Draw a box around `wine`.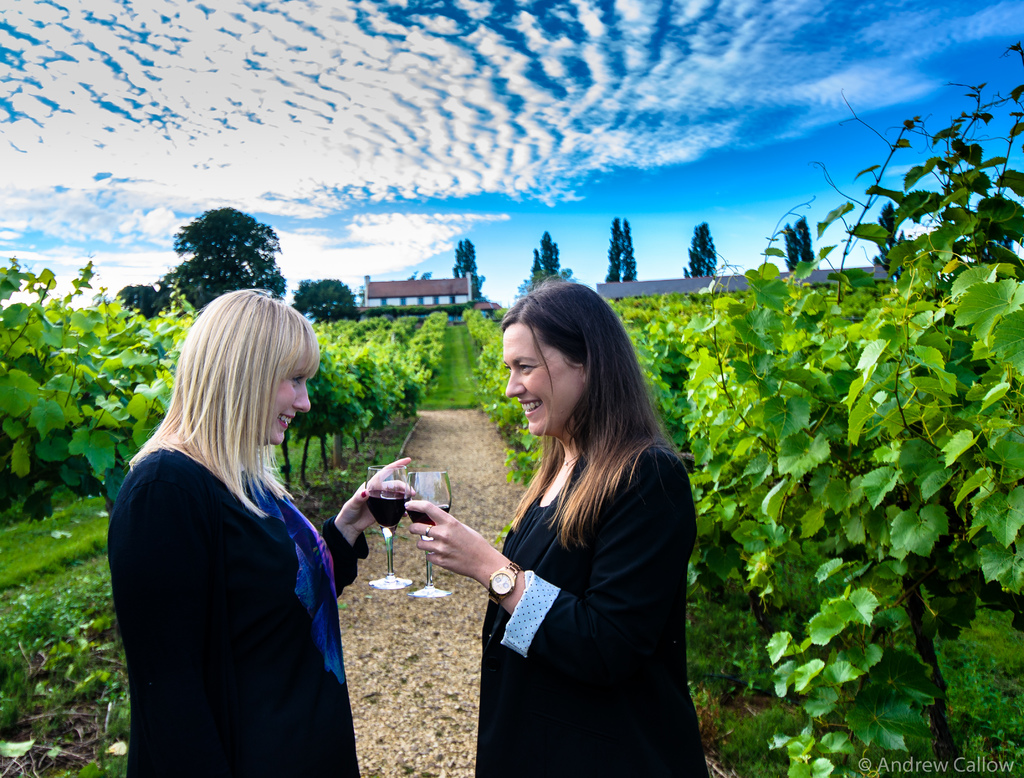
box(404, 498, 452, 533).
